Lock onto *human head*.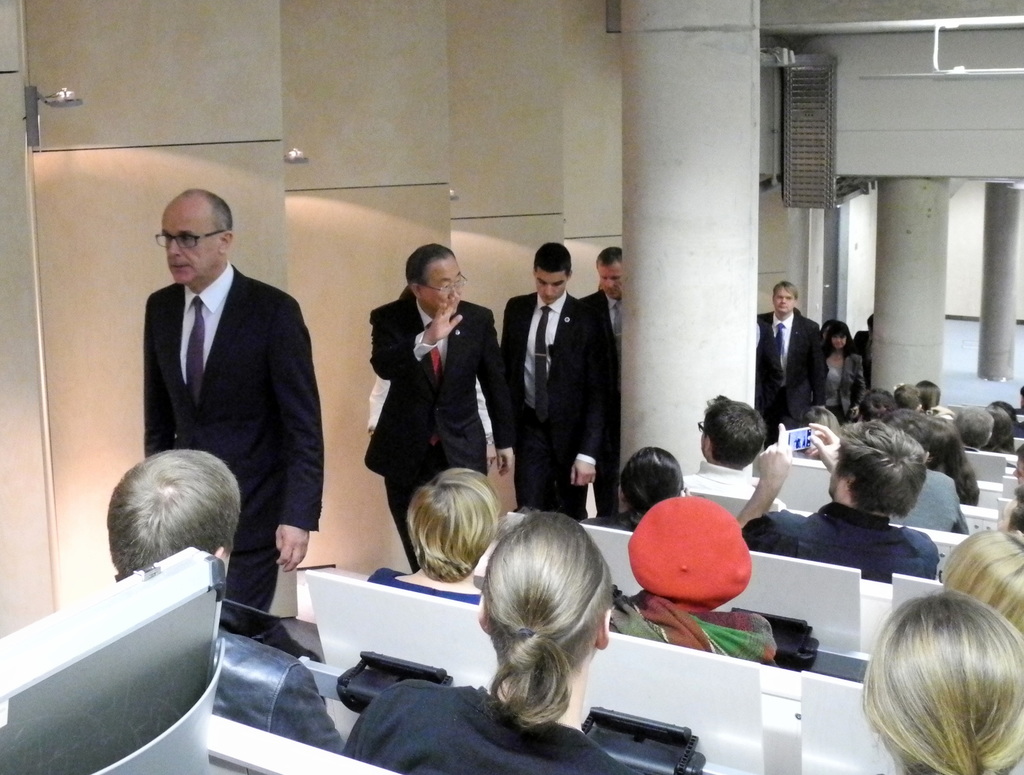
Locked: locate(861, 388, 892, 422).
